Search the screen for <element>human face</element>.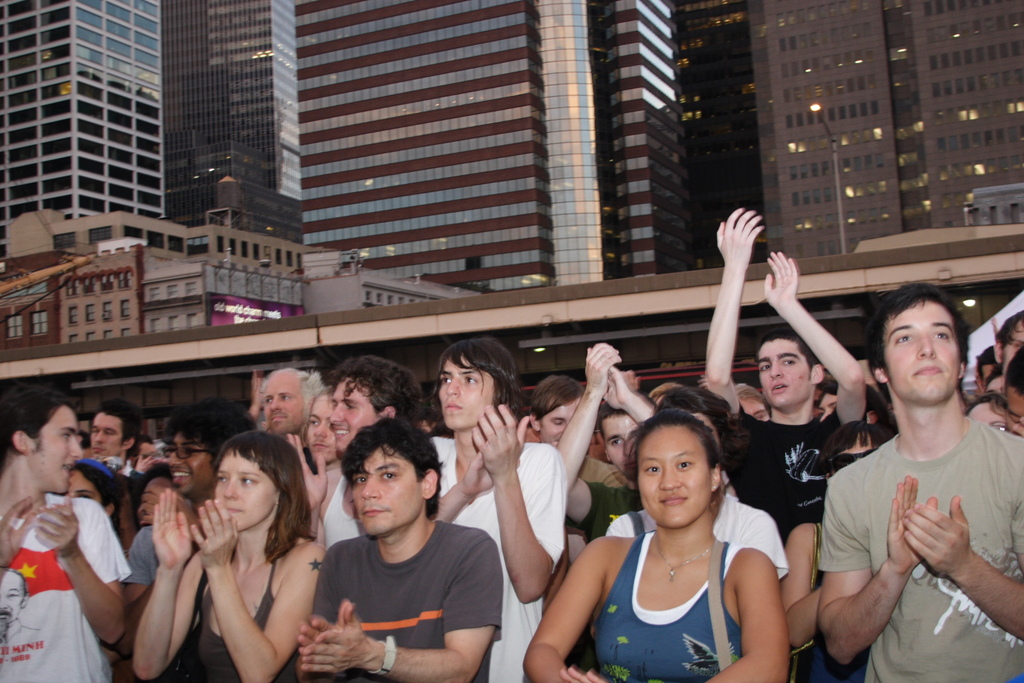
Found at 166 431 217 496.
